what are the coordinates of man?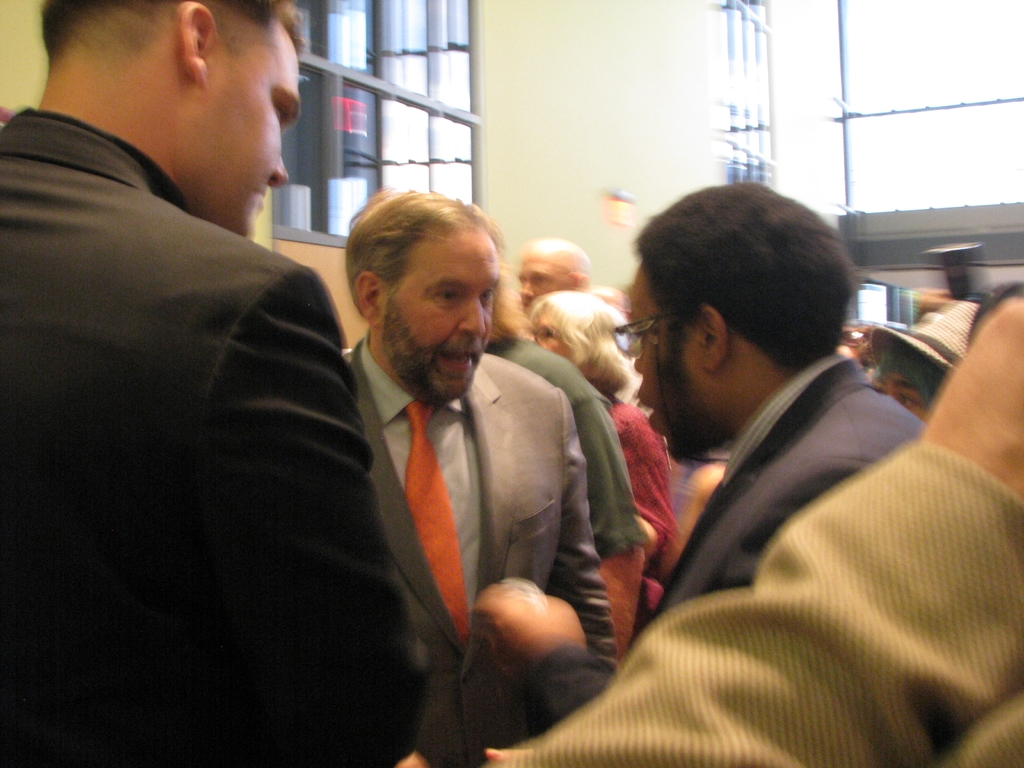
0,0,429,767.
